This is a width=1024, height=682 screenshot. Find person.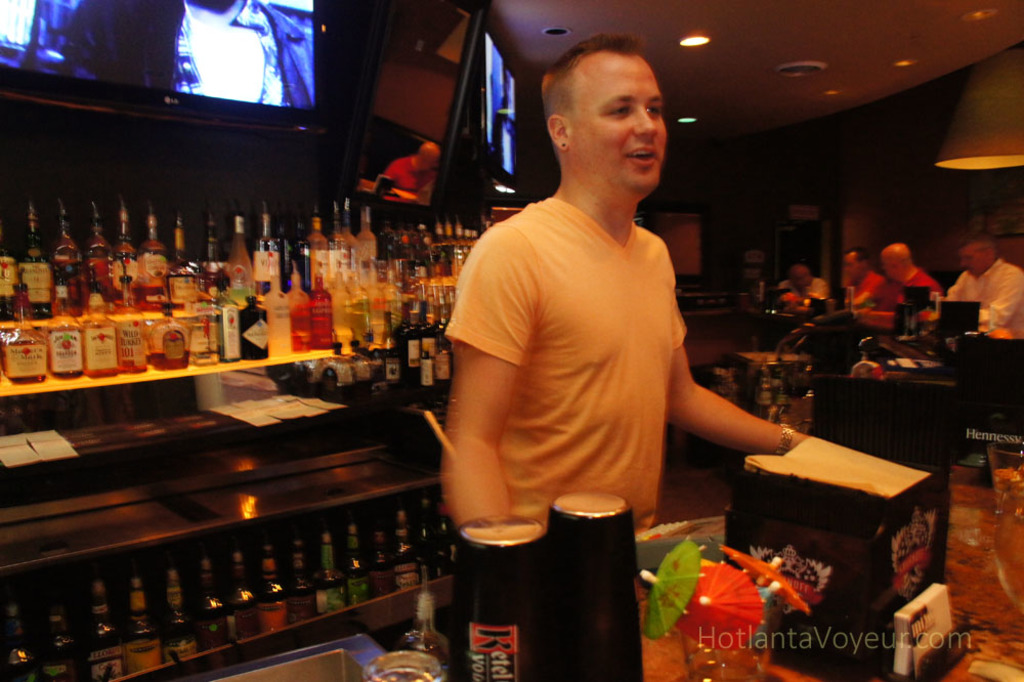
Bounding box: 428 37 780 635.
